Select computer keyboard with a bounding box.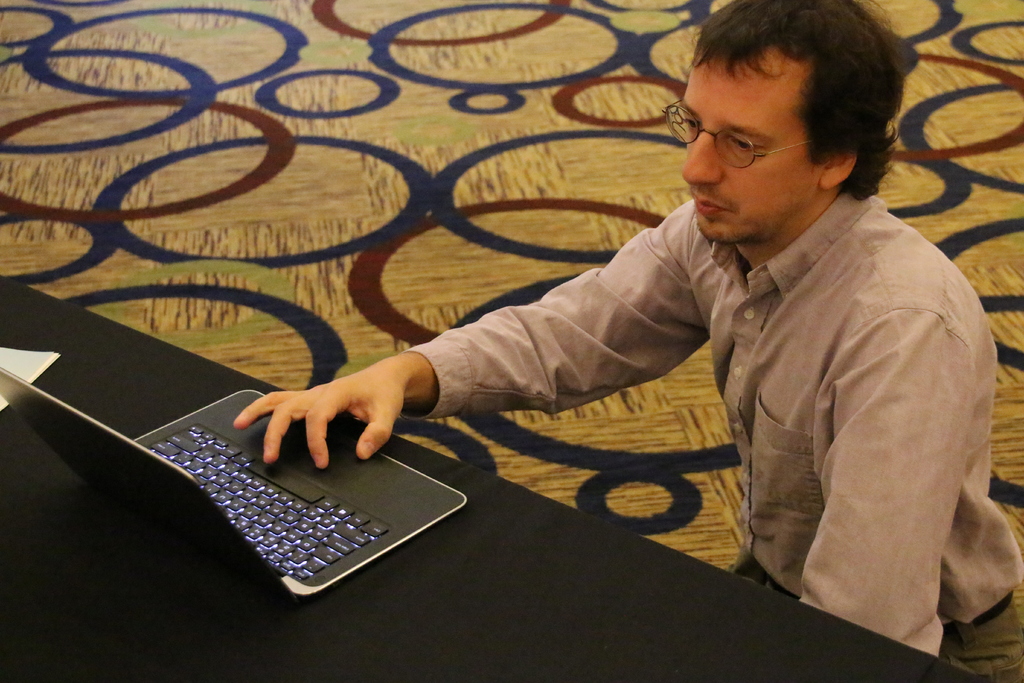
box=[144, 422, 394, 582].
